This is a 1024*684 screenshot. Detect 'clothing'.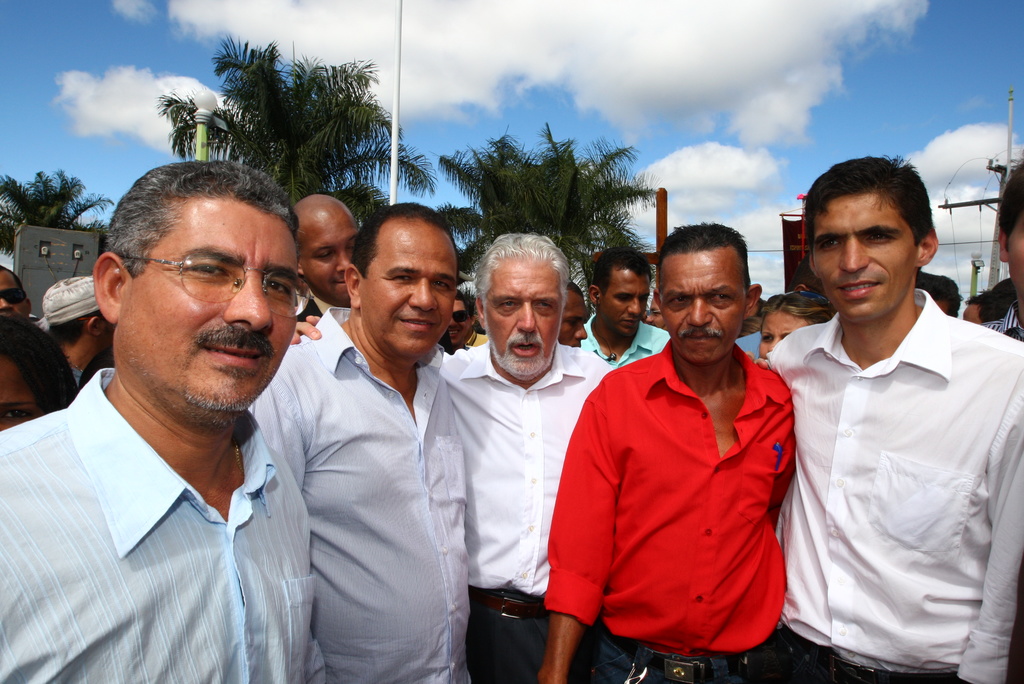
(765, 257, 1016, 669).
